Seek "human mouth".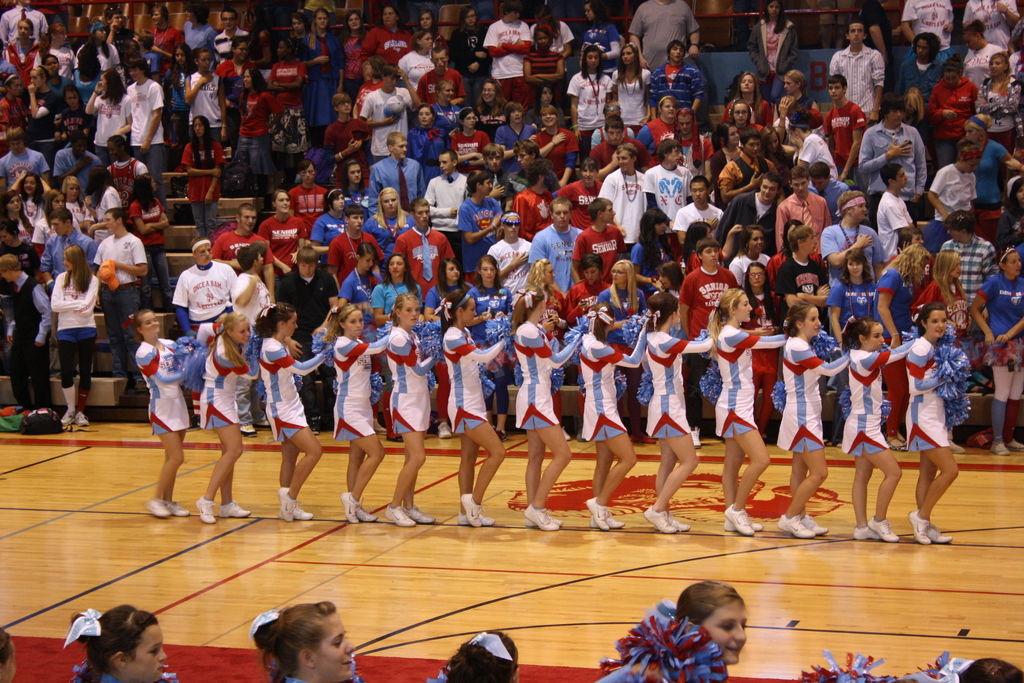
{"x1": 412, "y1": 320, "x2": 416, "y2": 322}.
